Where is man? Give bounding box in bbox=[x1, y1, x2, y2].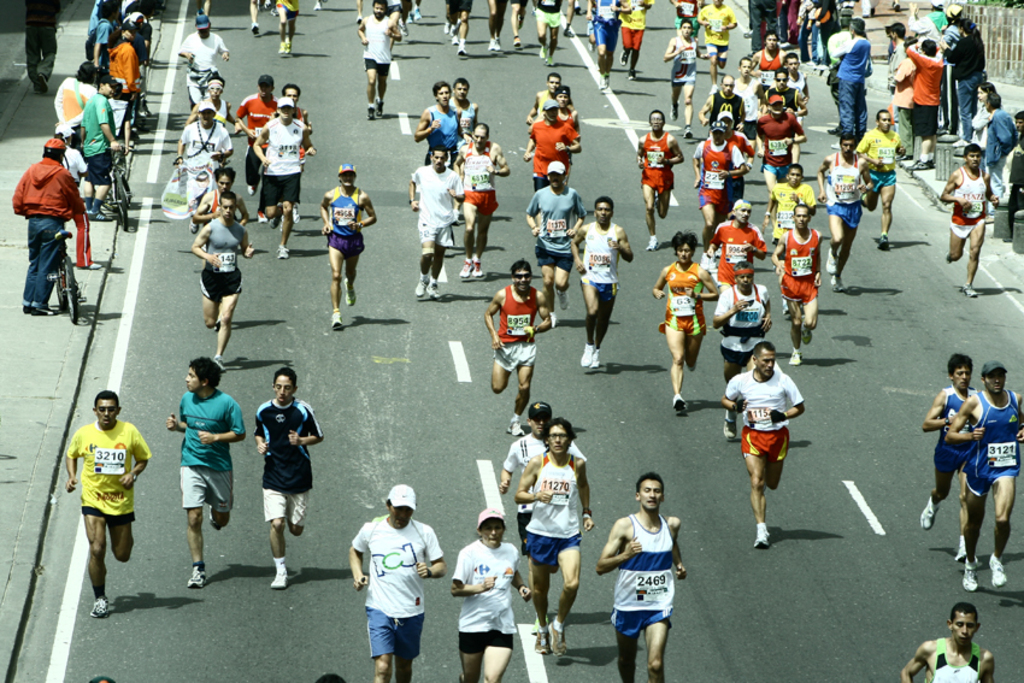
bbox=[831, 16, 870, 148].
